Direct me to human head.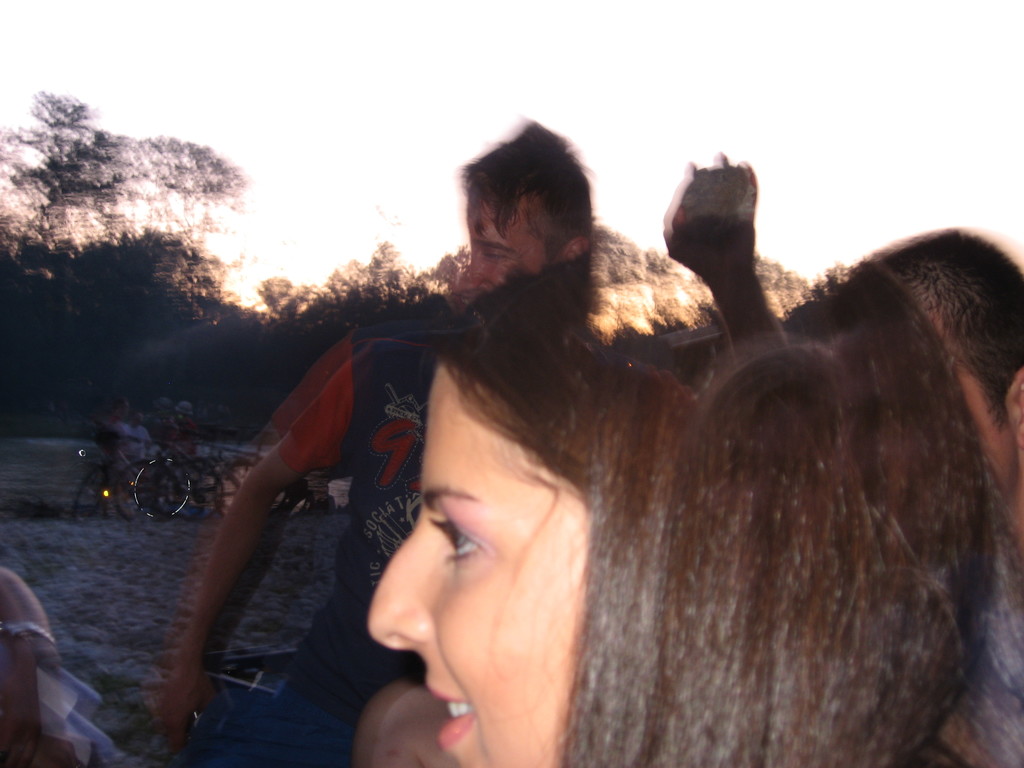
Direction: [365,264,995,767].
